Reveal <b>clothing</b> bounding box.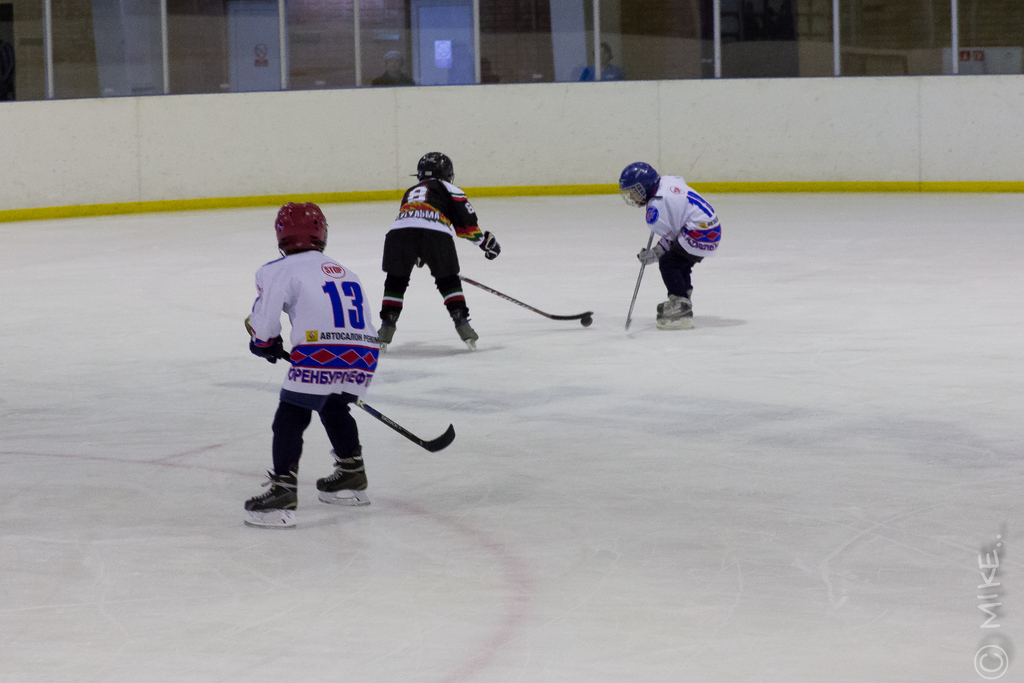
Revealed: <box>644,179,722,302</box>.
